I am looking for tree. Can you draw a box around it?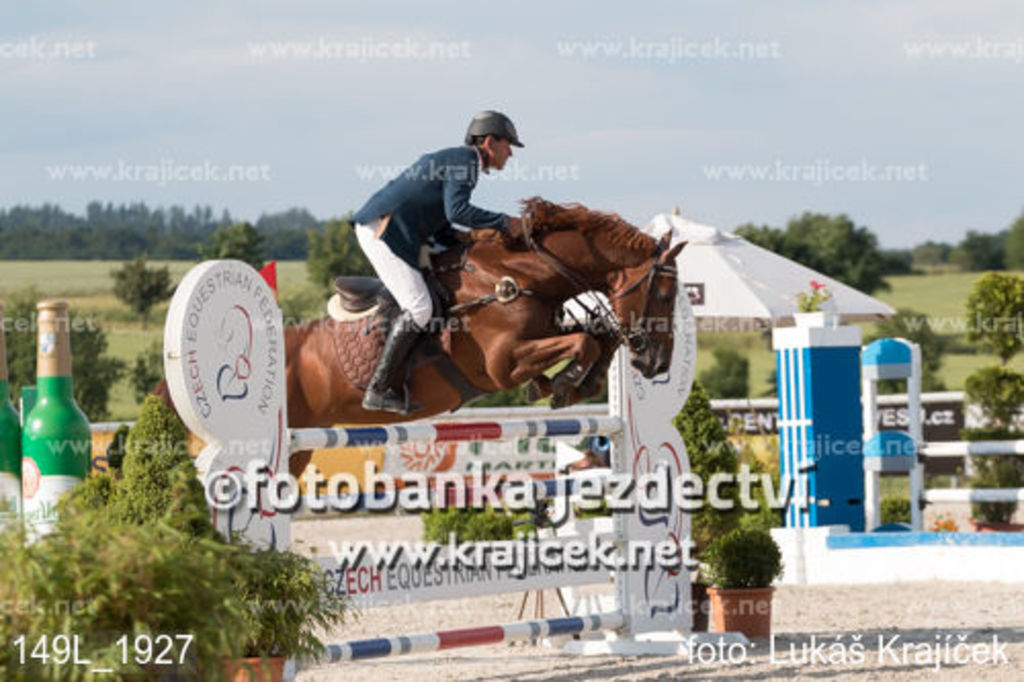
Sure, the bounding box is 109 250 176 330.
